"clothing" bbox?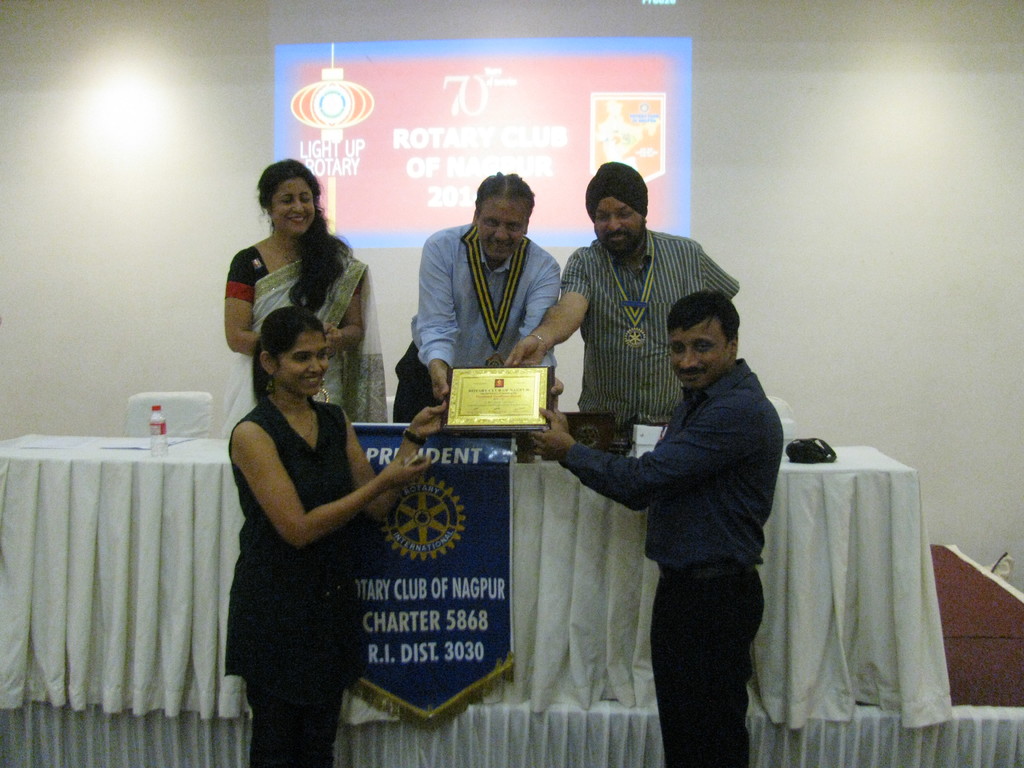
x1=223 y1=241 x2=375 y2=415
